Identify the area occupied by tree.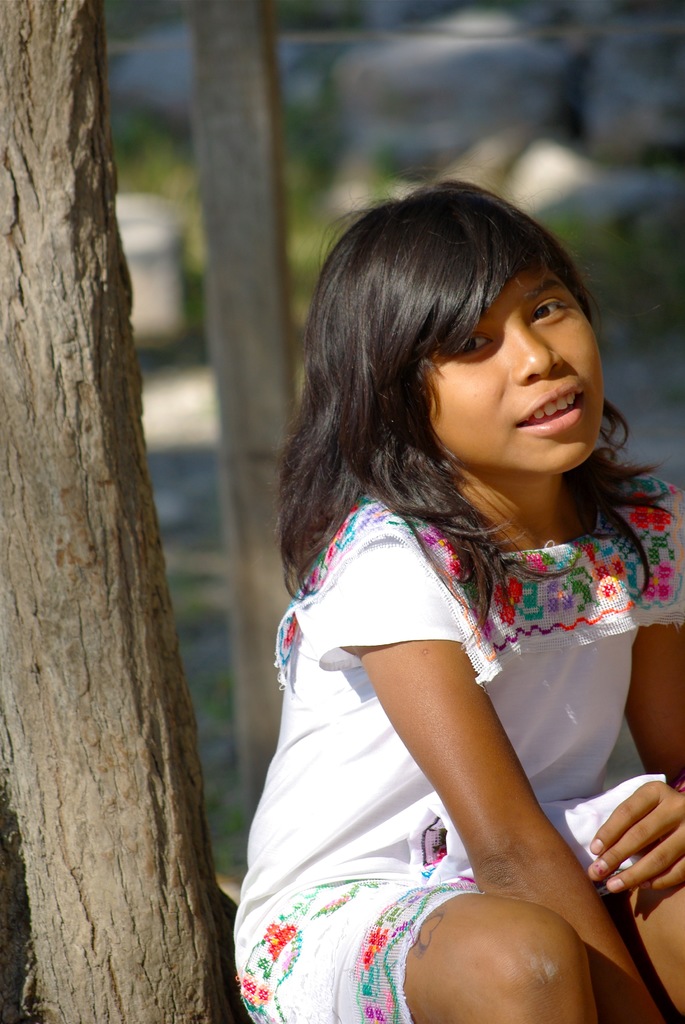
Area: (x1=0, y1=0, x2=252, y2=1023).
